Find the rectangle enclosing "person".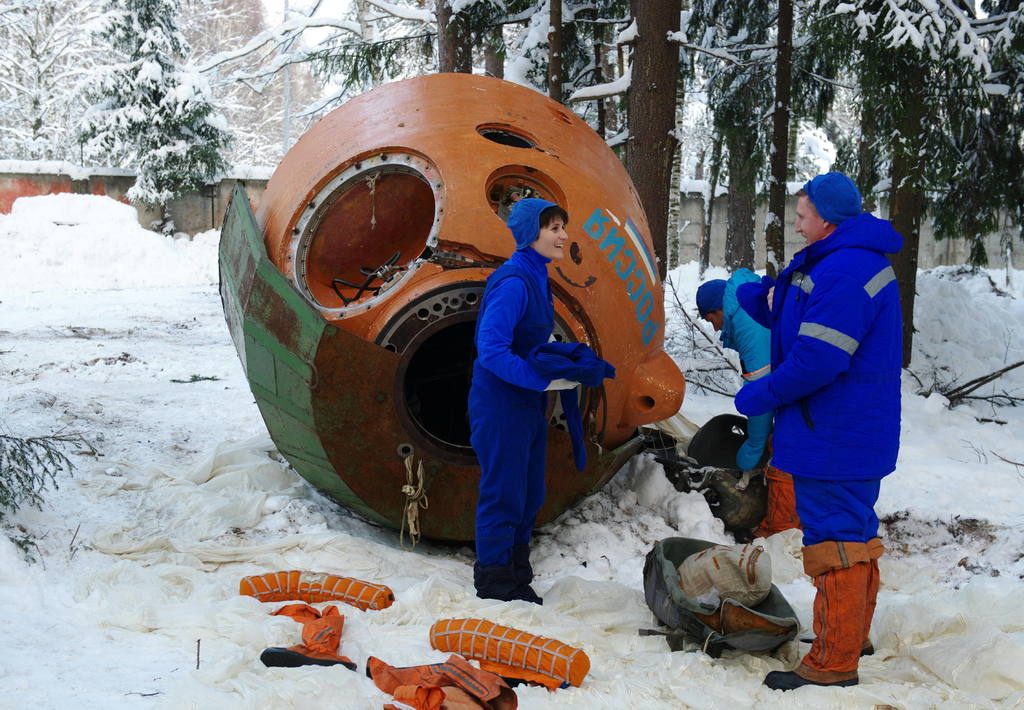
<box>694,263,772,473</box>.
